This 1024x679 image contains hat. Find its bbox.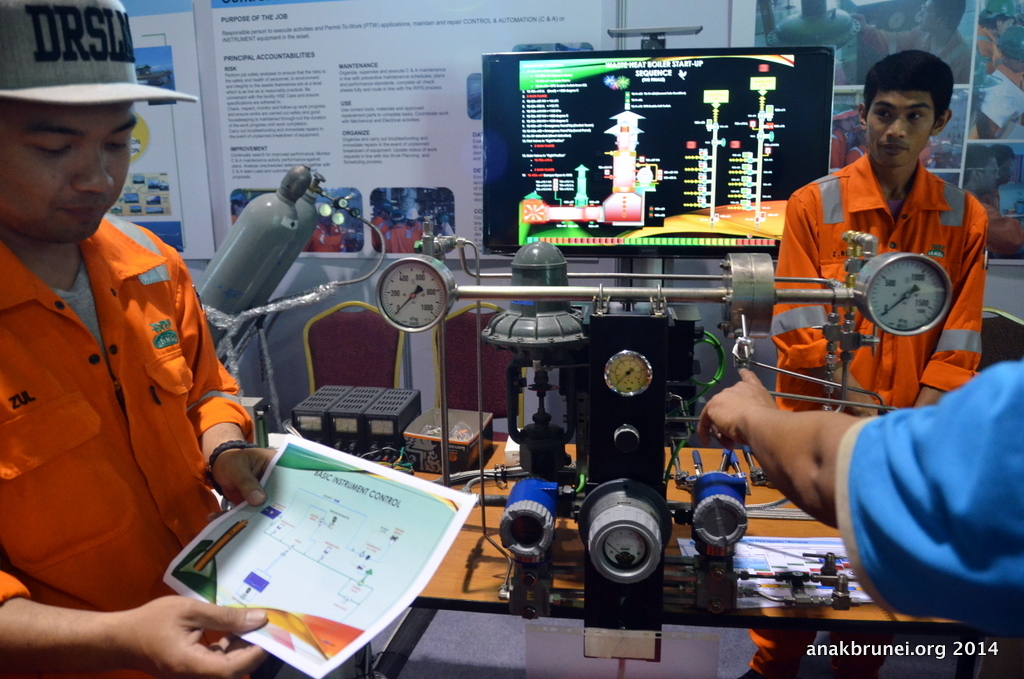
left=0, top=0, right=198, bottom=101.
